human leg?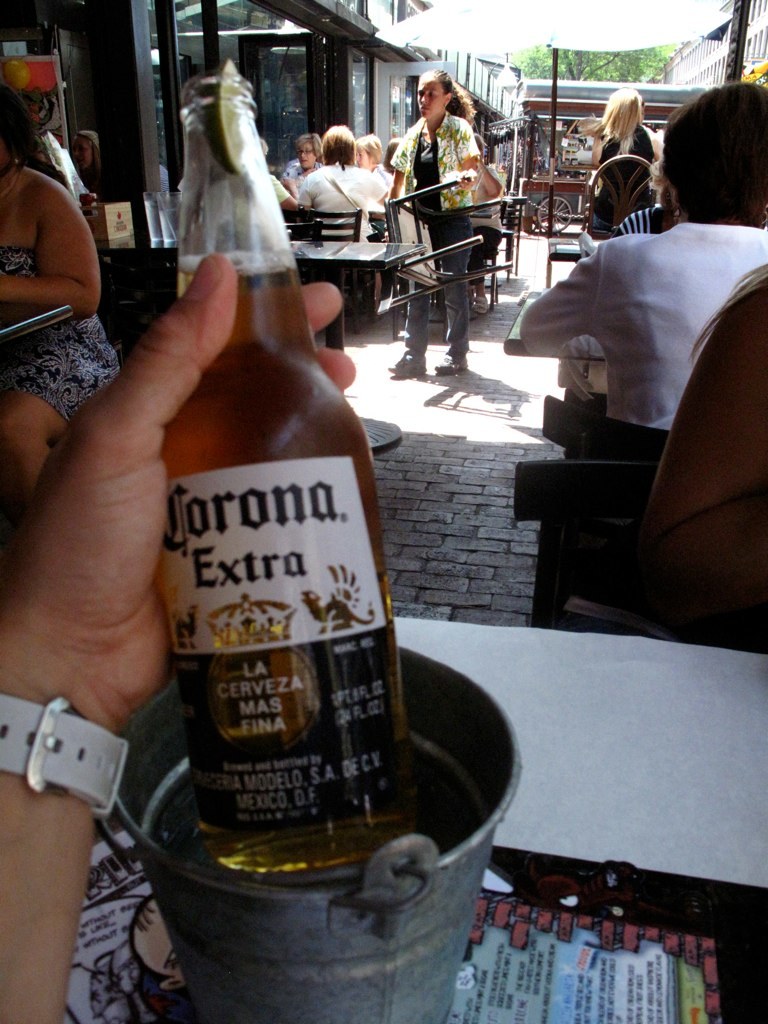
391:206:444:396
